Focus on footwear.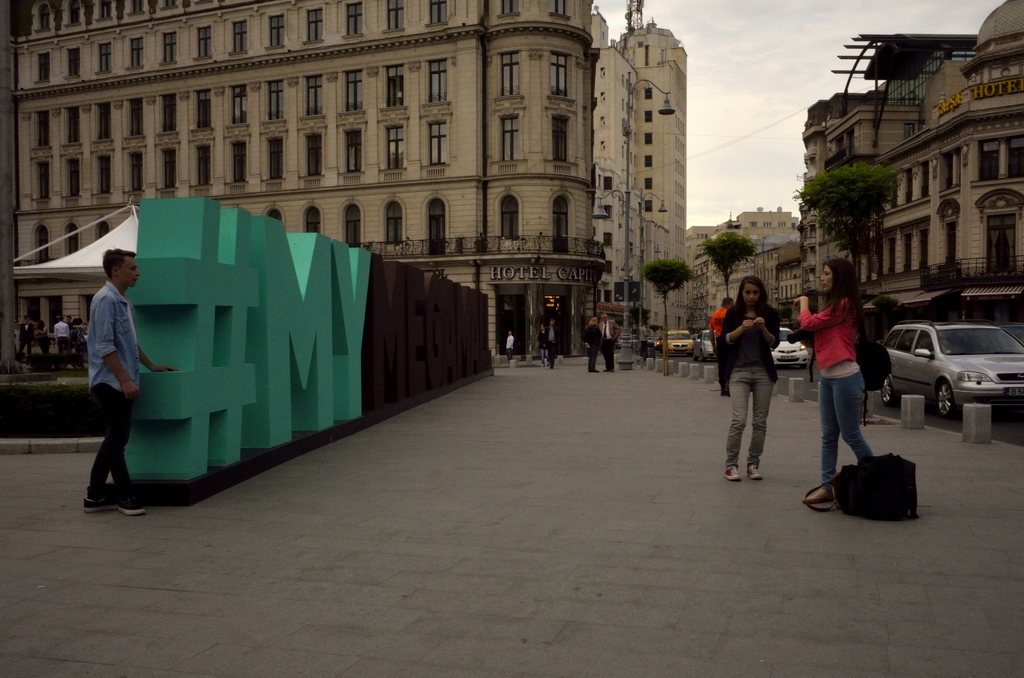
Focused at bbox=[724, 464, 739, 481].
